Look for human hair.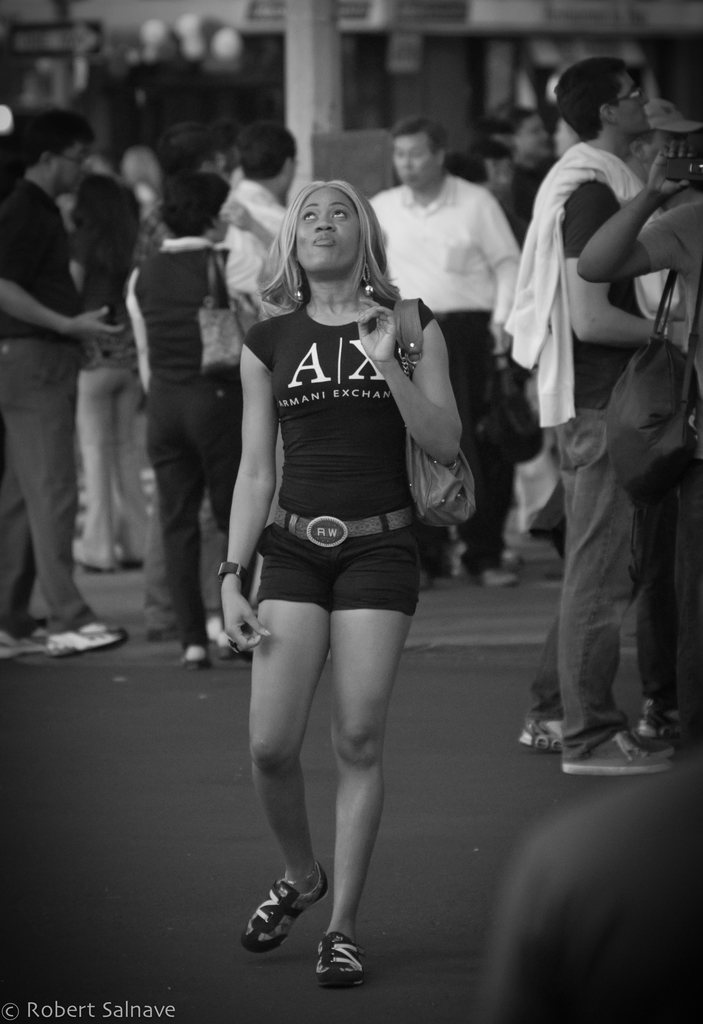
Found: (x1=15, y1=106, x2=98, y2=163).
